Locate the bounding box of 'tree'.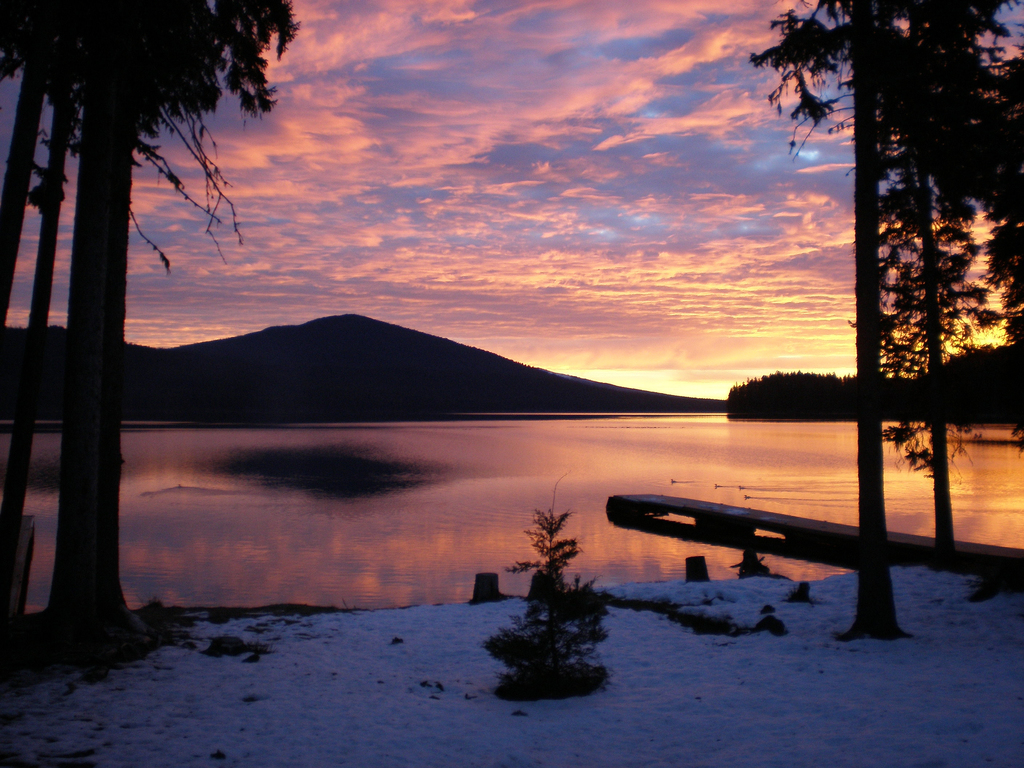
Bounding box: 0,0,300,668.
